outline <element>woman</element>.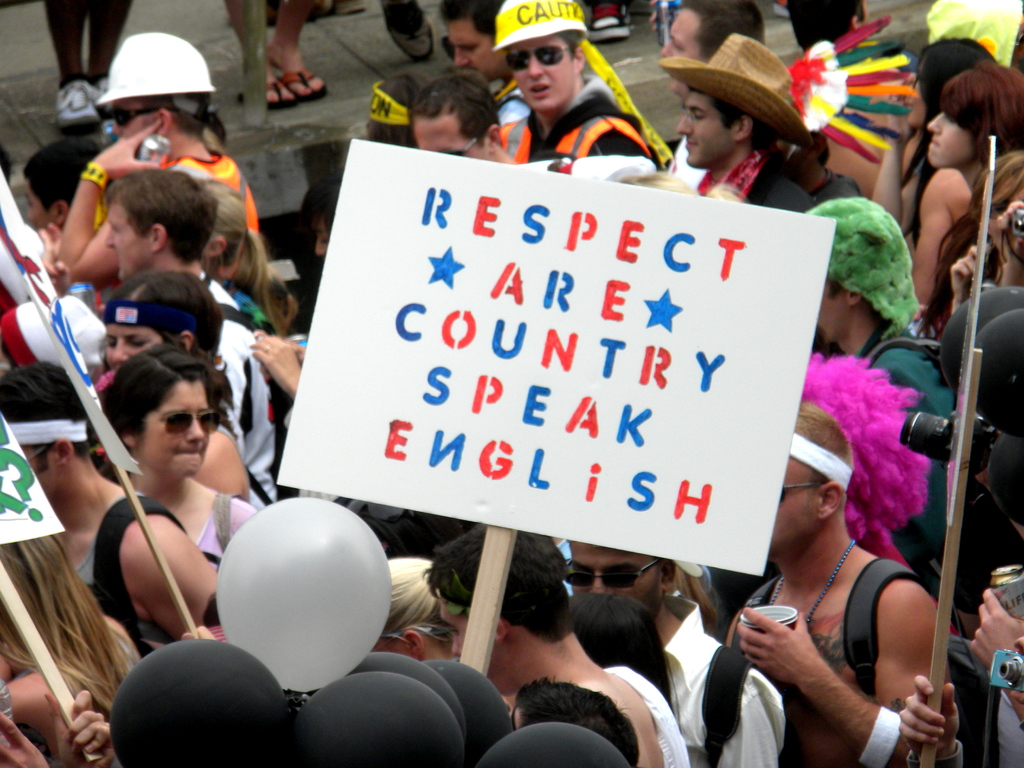
Outline: BBox(863, 22, 998, 239).
